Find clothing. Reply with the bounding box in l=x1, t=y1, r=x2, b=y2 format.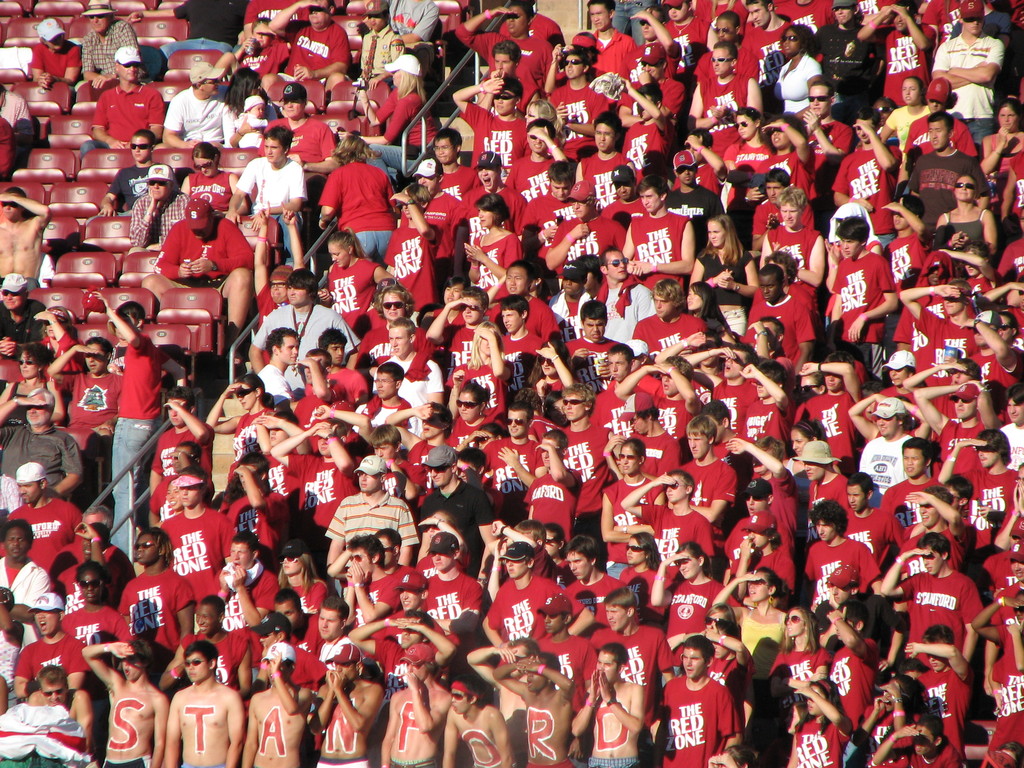
l=132, t=188, r=189, b=266.
